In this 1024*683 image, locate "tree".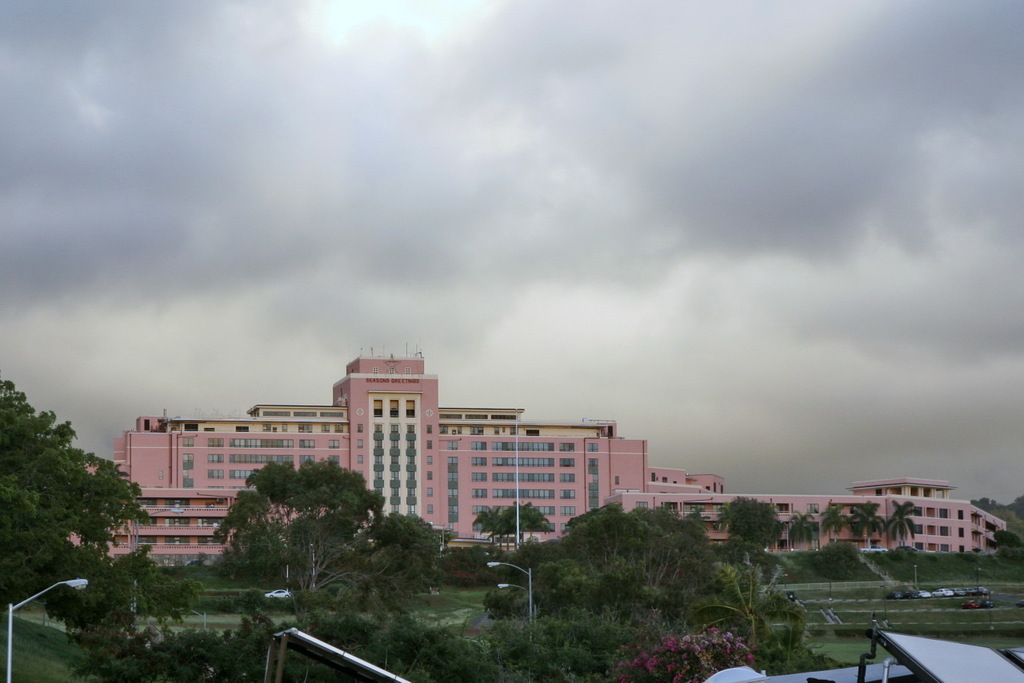
Bounding box: <region>54, 552, 188, 682</region>.
